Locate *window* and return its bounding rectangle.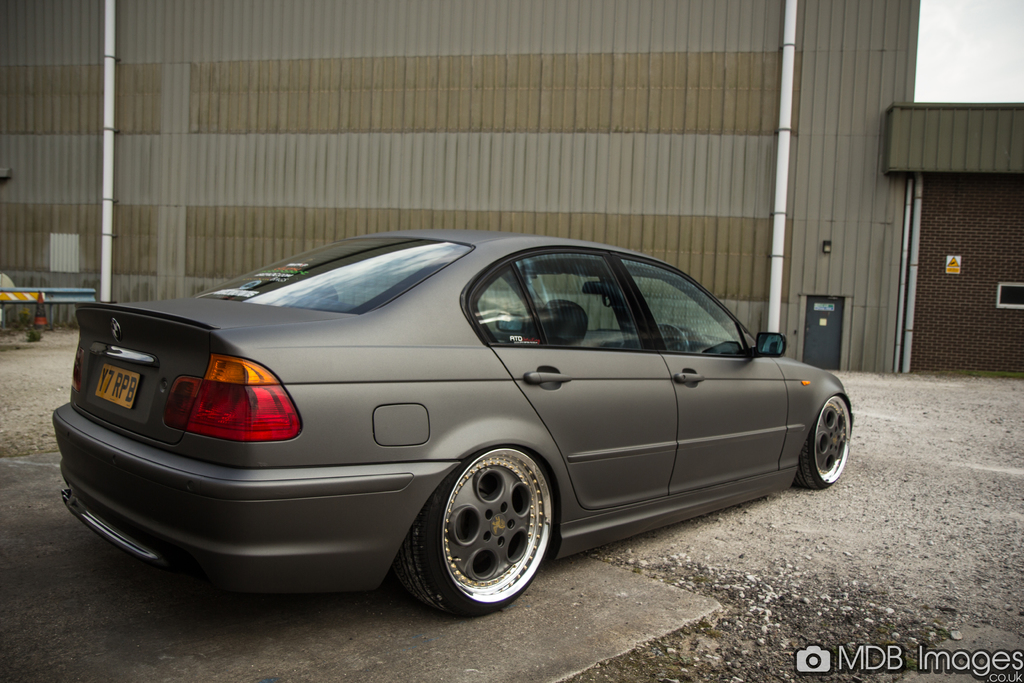
[621, 260, 757, 356].
